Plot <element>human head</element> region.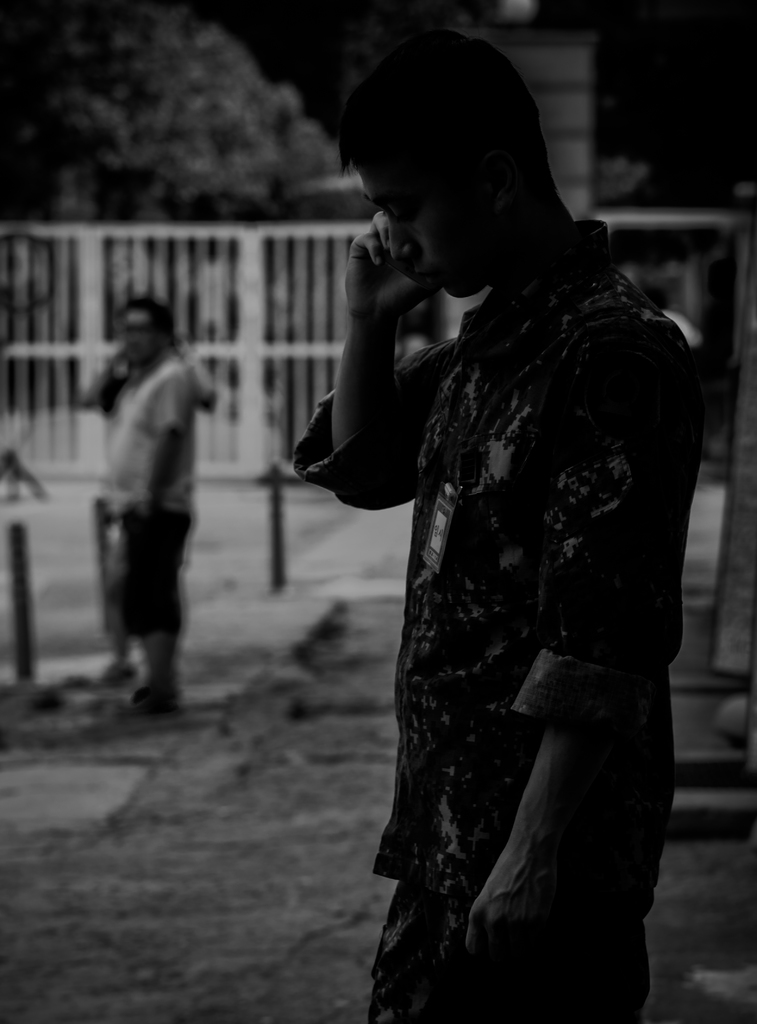
Plotted at locate(351, 56, 548, 296).
